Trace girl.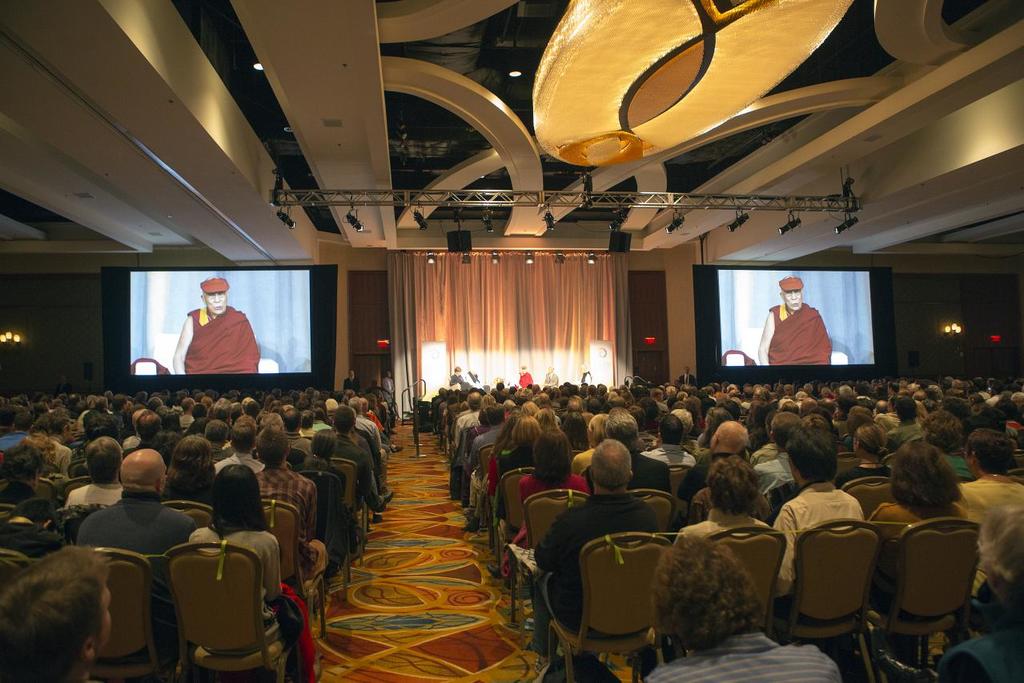
Traced to {"left": 191, "top": 460, "right": 293, "bottom": 621}.
